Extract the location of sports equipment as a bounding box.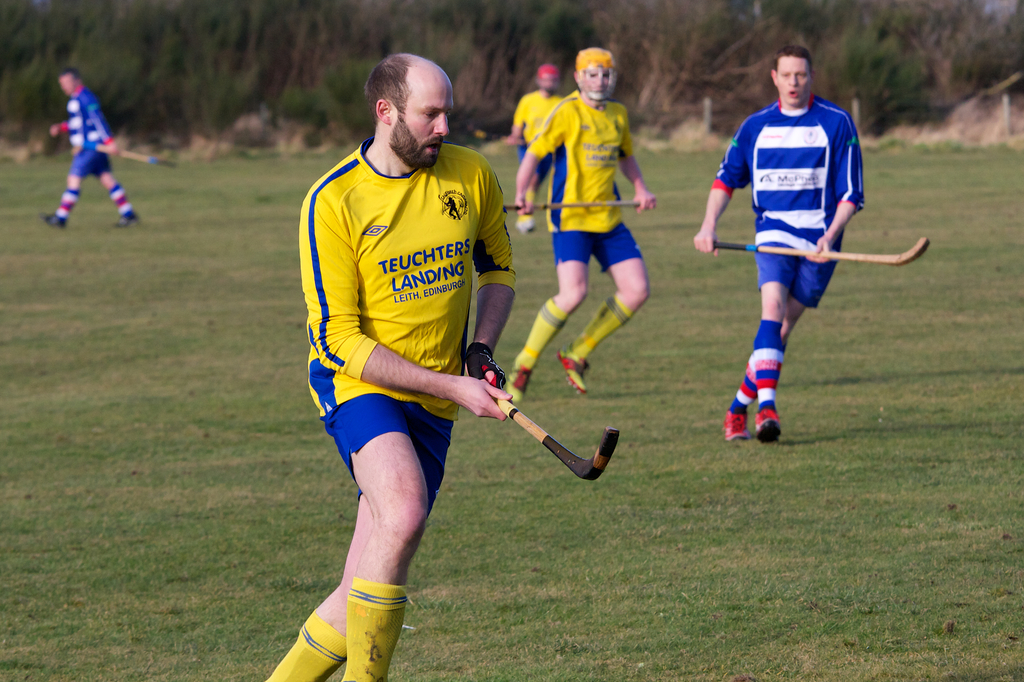
detection(500, 405, 620, 479).
